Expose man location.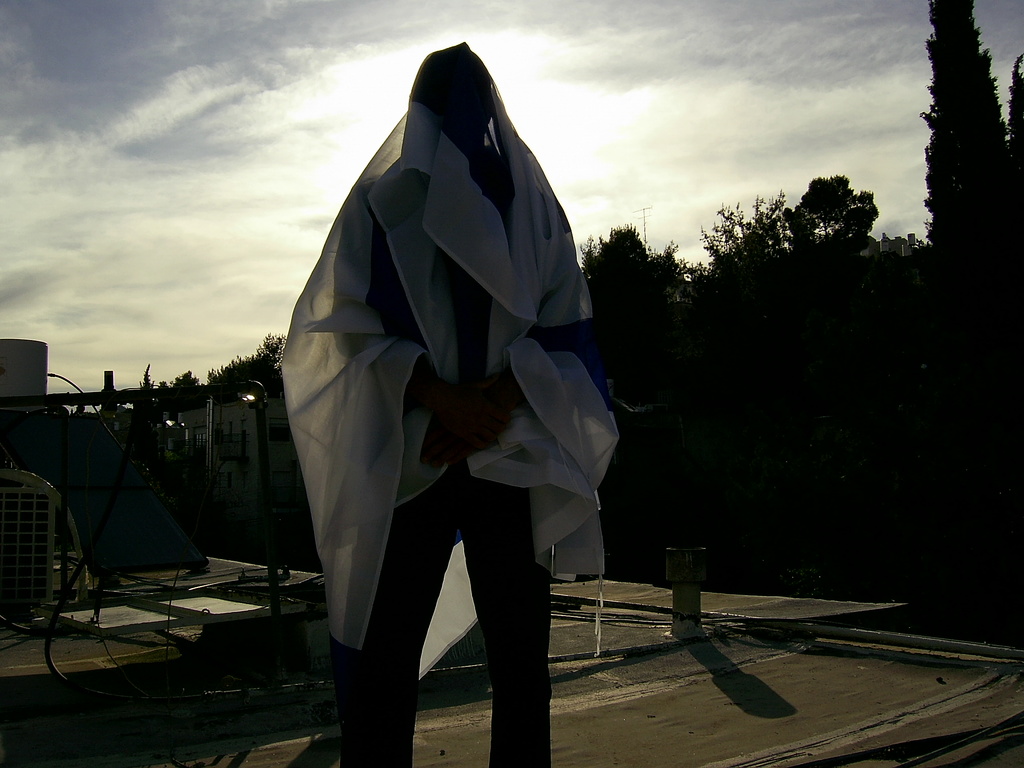
Exposed at Rect(316, 36, 610, 767).
